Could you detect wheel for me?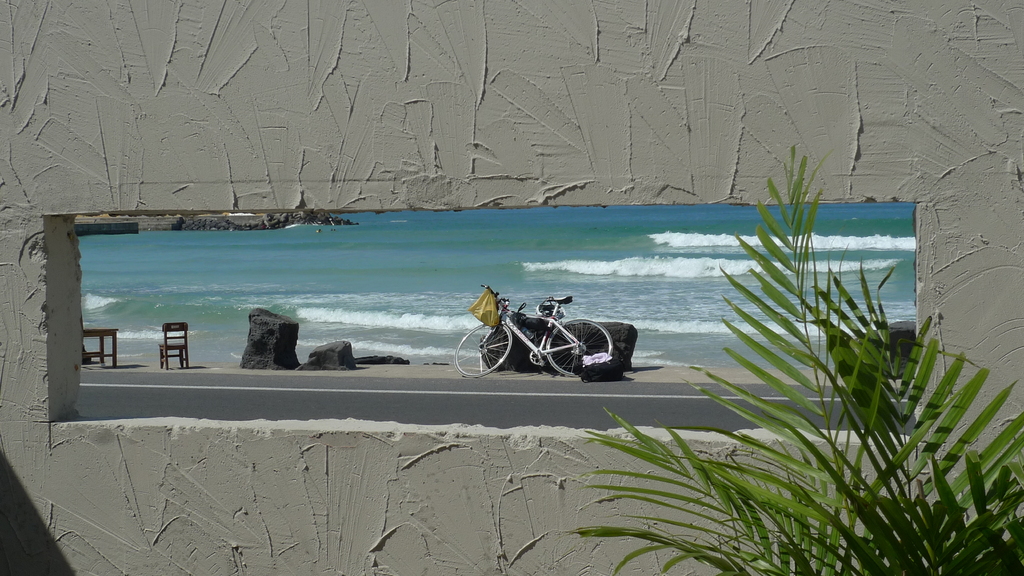
Detection result: l=452, t=322, r=511, b=377.
